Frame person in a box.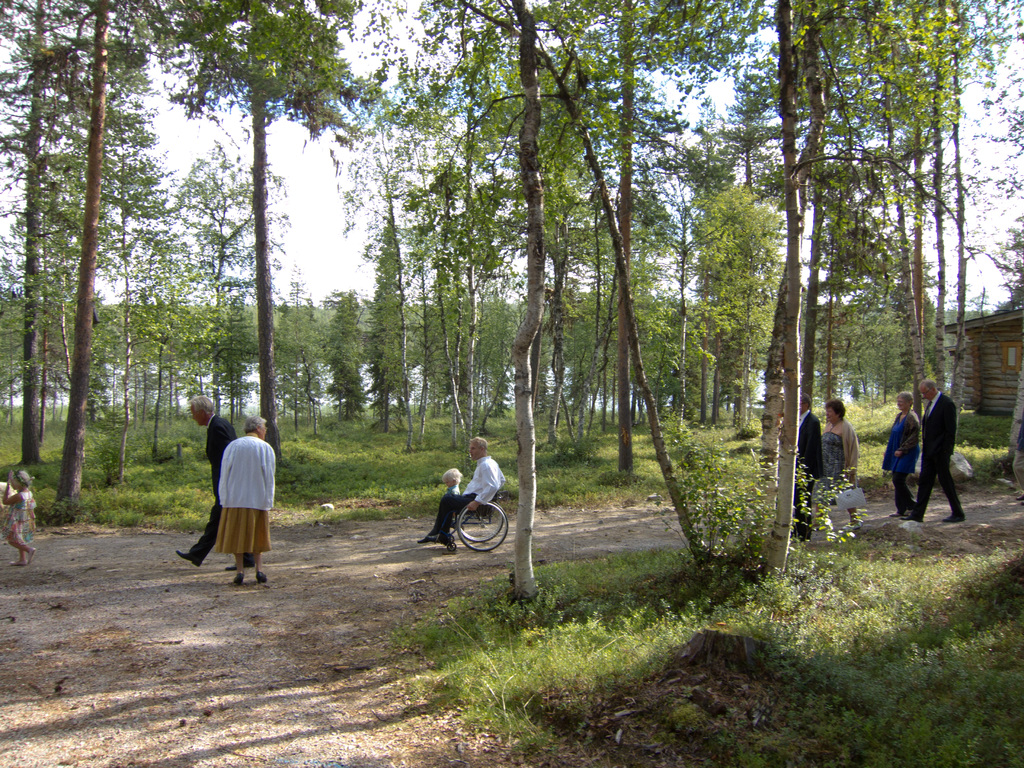
(0,465,36,569).
